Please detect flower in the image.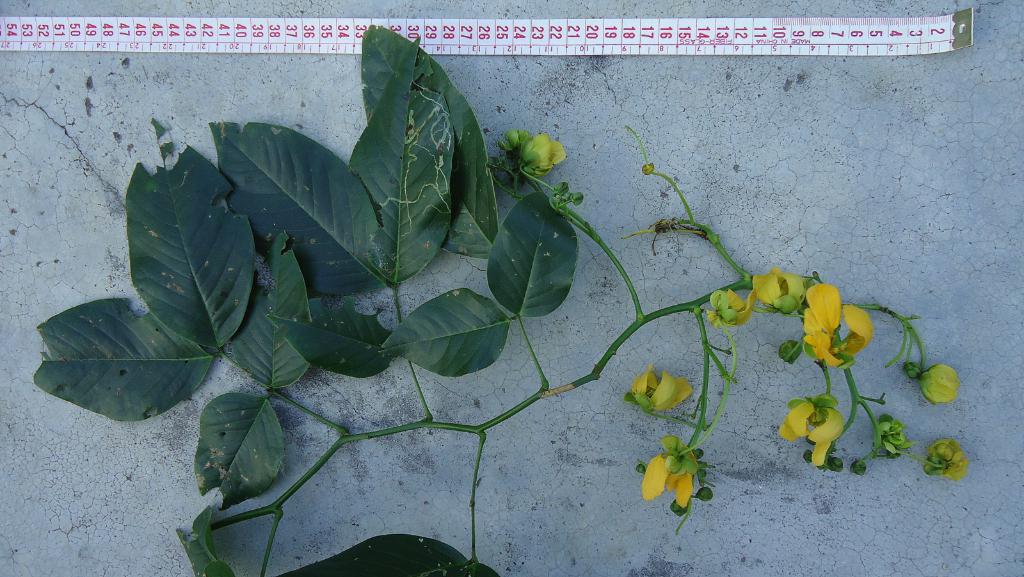
(x1=703, y1=291, x2=752, y2=320).
